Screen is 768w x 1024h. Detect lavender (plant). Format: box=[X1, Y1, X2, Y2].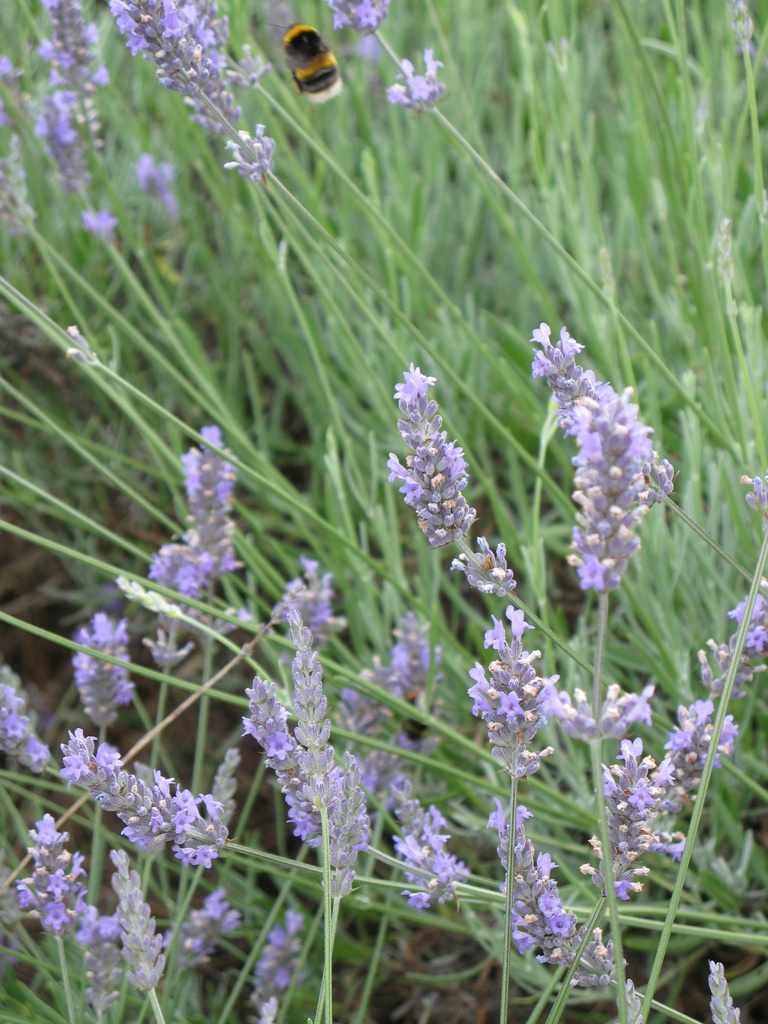
box=[644, 588, 767, 791].
